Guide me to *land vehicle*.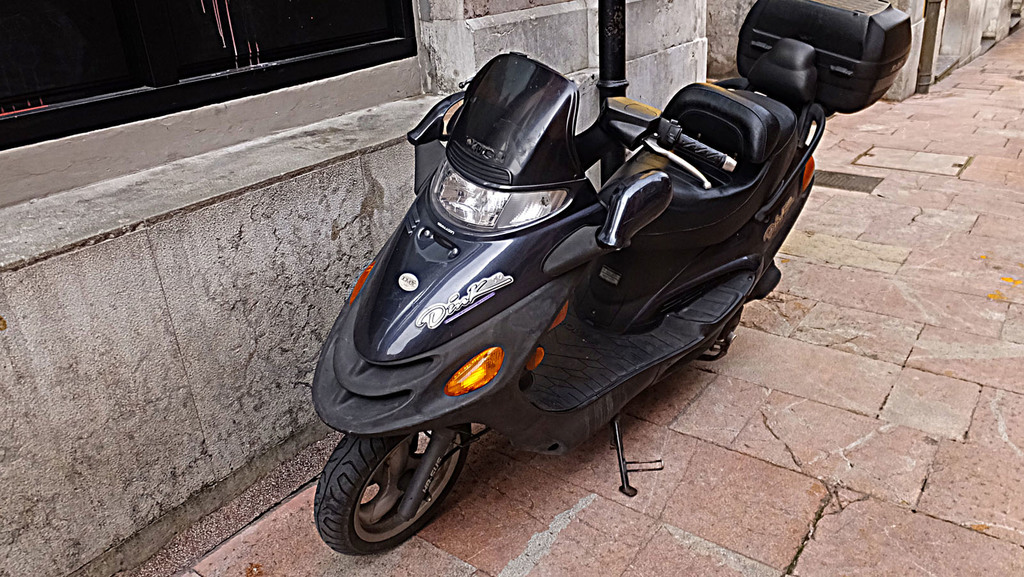
Guidance: select_region(290, 40, 836, 564).
